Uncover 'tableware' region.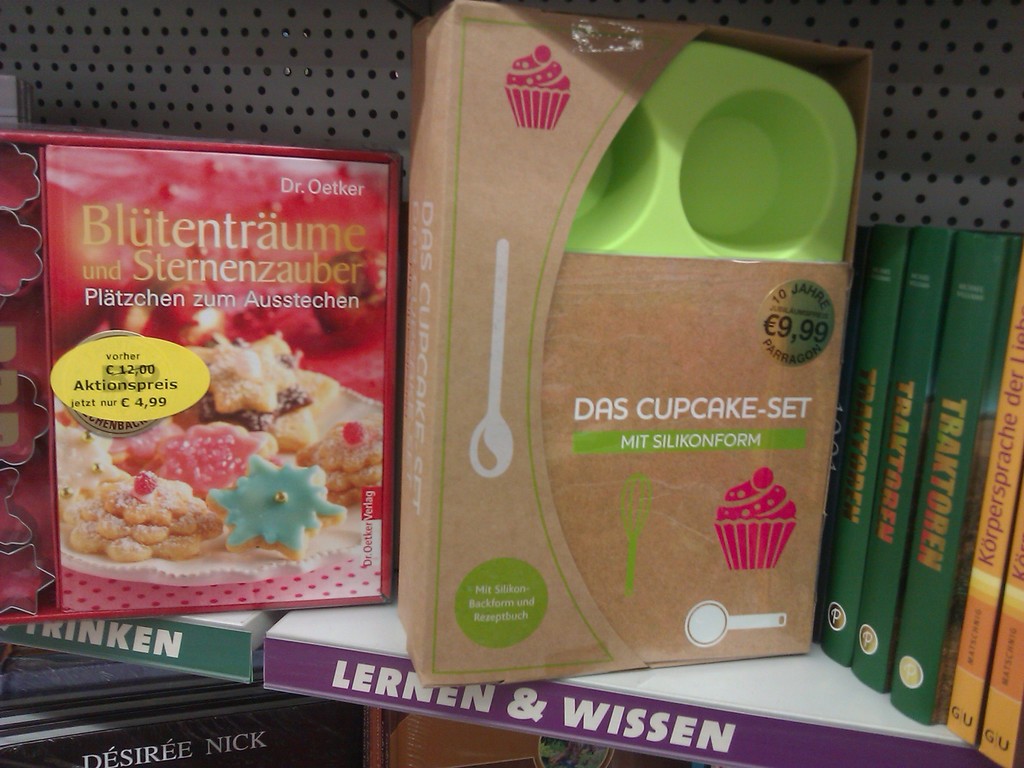
Uncovered: (684,595,788,648).
